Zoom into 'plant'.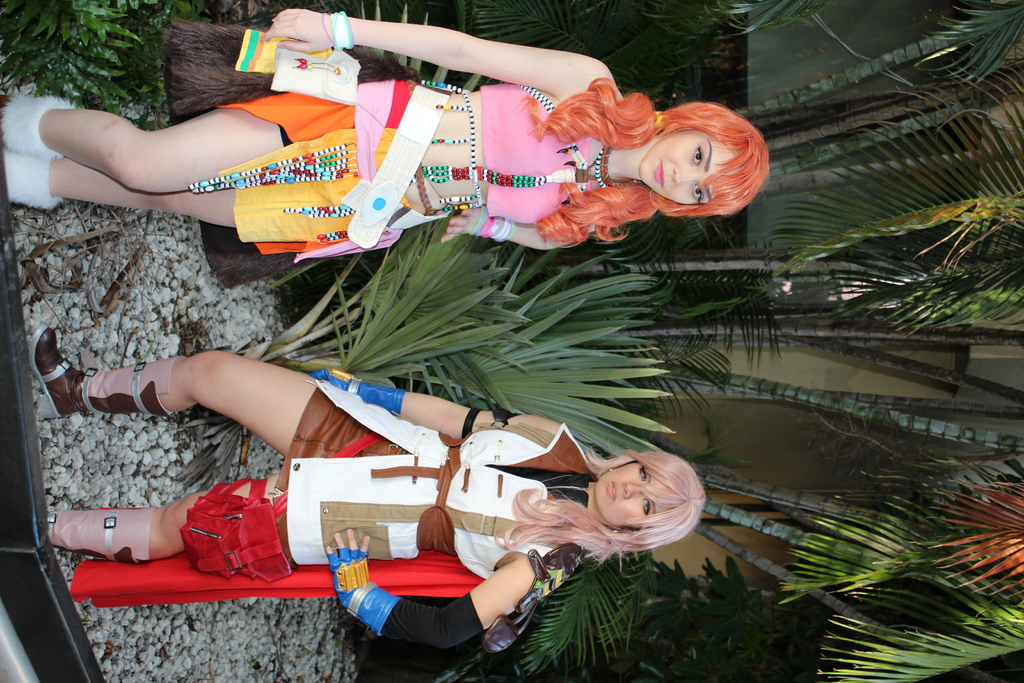
Zoom target: rect(0, 0, 220, 121).
